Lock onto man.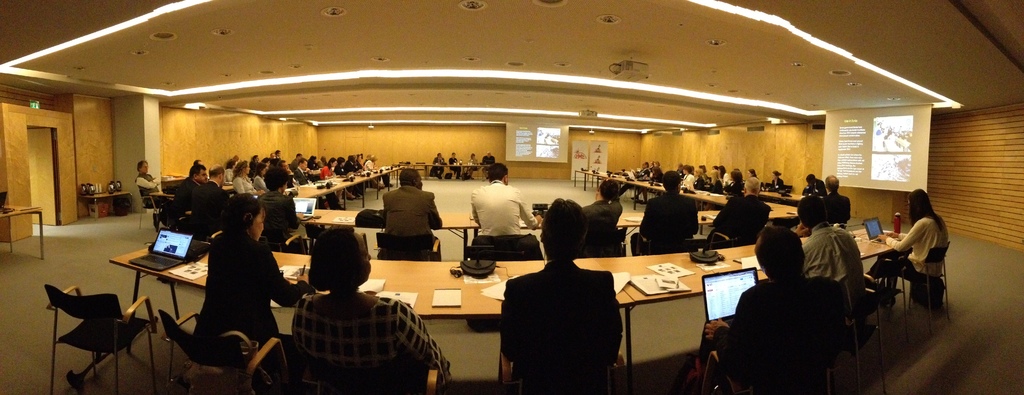
Locked: x1=382 y1=163 x2=446 y2=262.
